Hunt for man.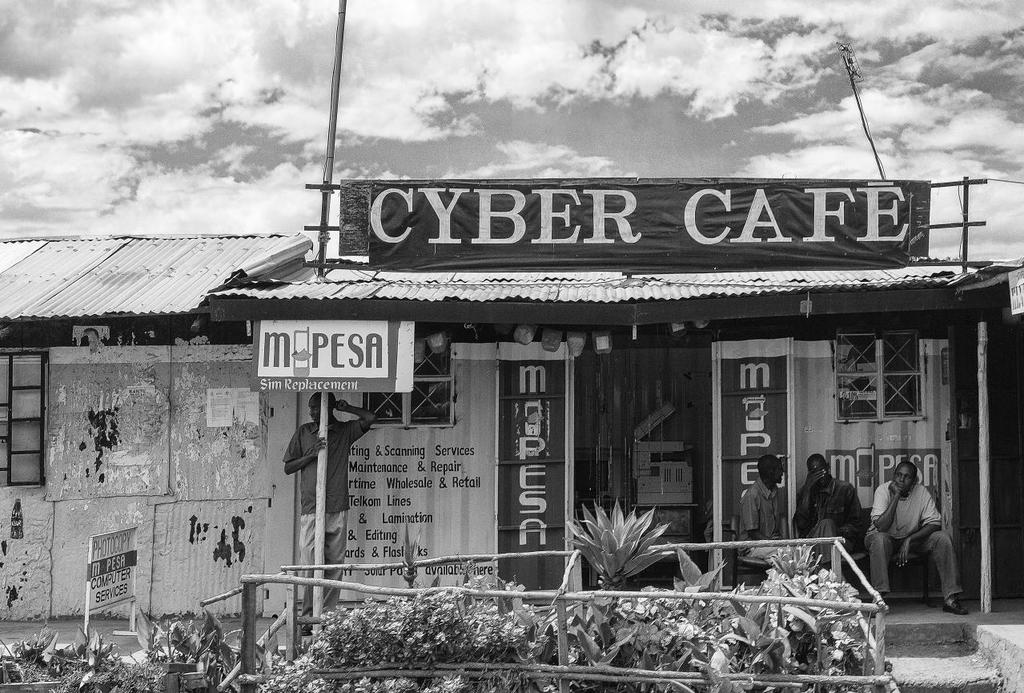
Hunted down at bbox(283, 387, 379, 640).
